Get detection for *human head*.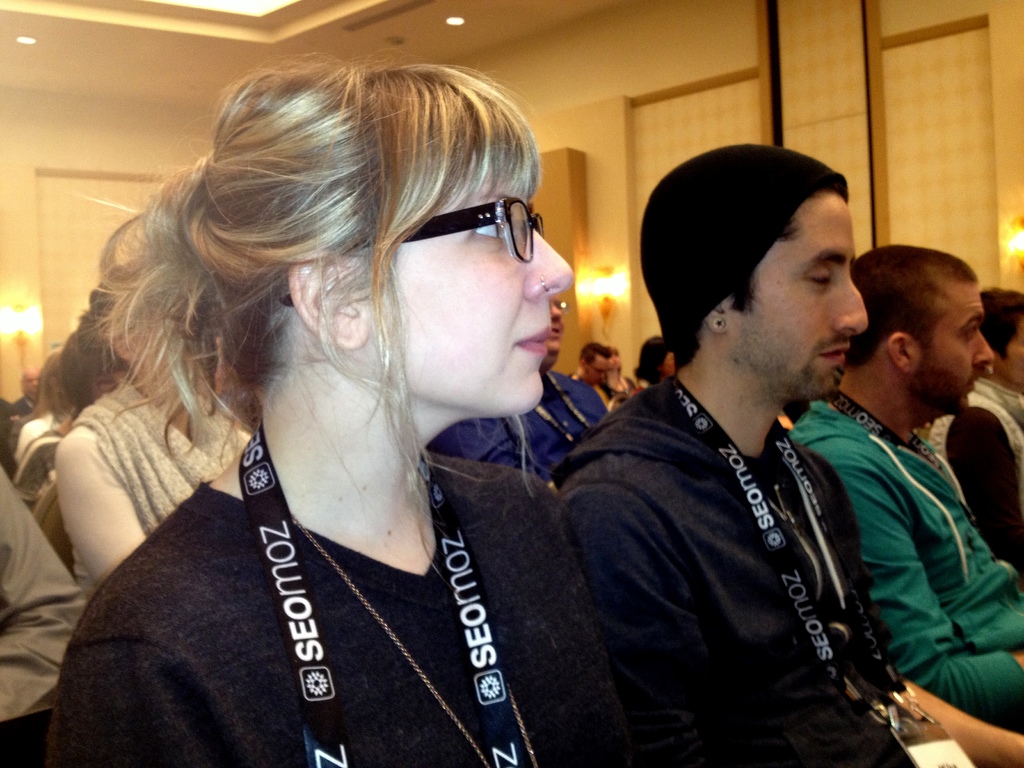
Detection: {"x1": 31, "y1": 346, "x2": 67, "y2": 424}.
